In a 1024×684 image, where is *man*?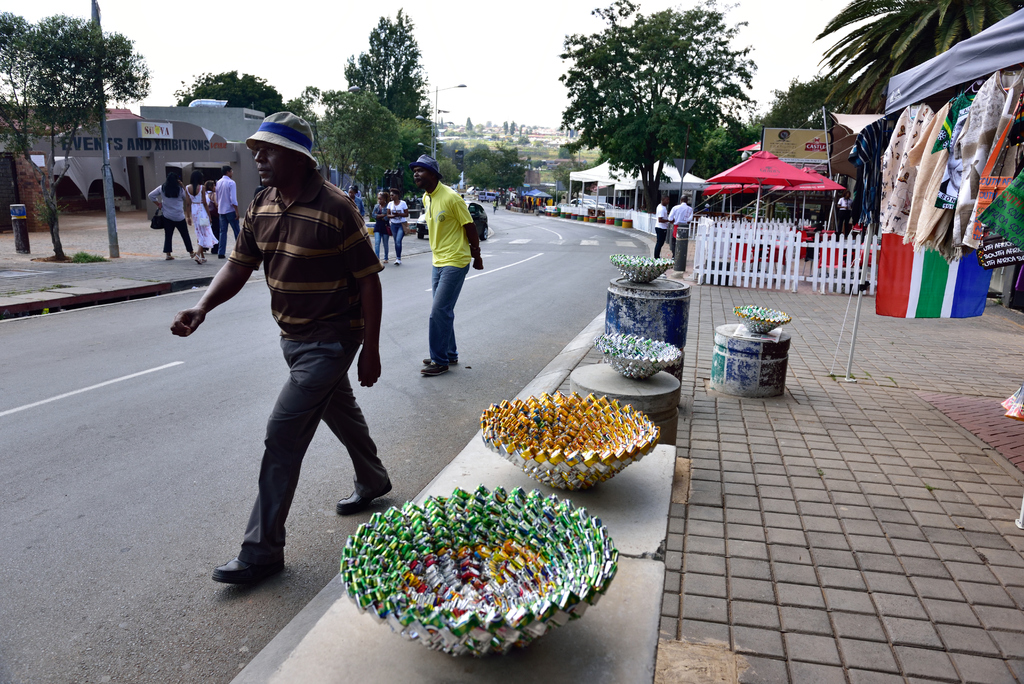
(x1=657, y1=196, x2=668, y2=256).
